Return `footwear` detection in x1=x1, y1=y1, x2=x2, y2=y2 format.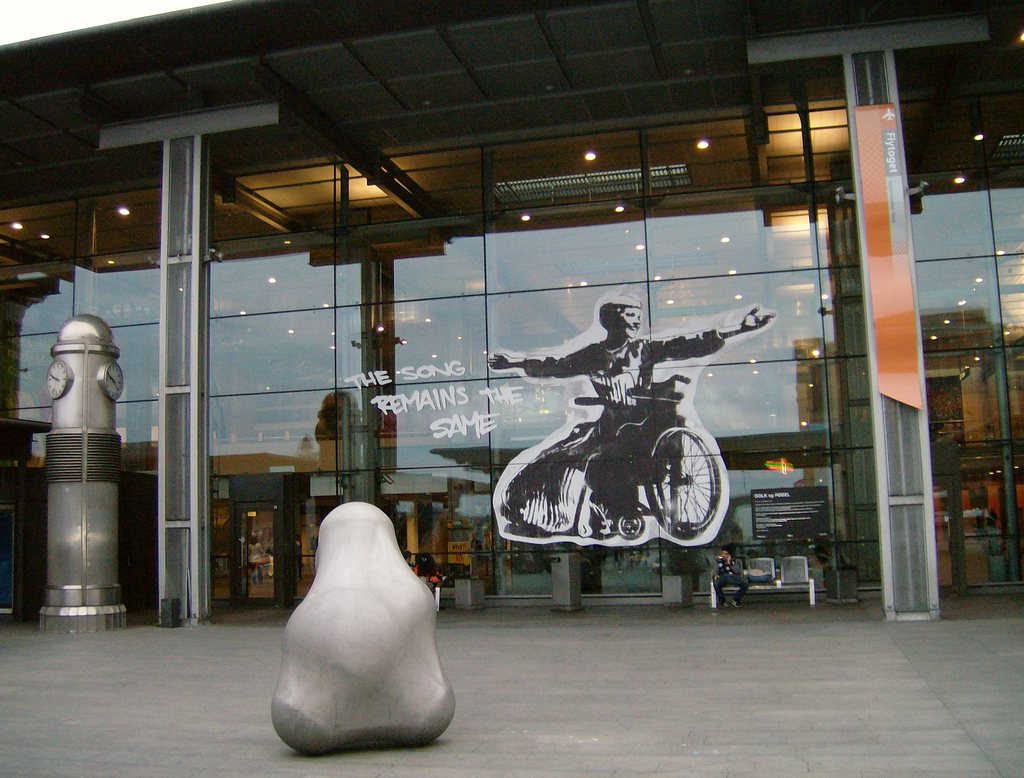
x1=728, y1=597, x2=743, y2=607.
